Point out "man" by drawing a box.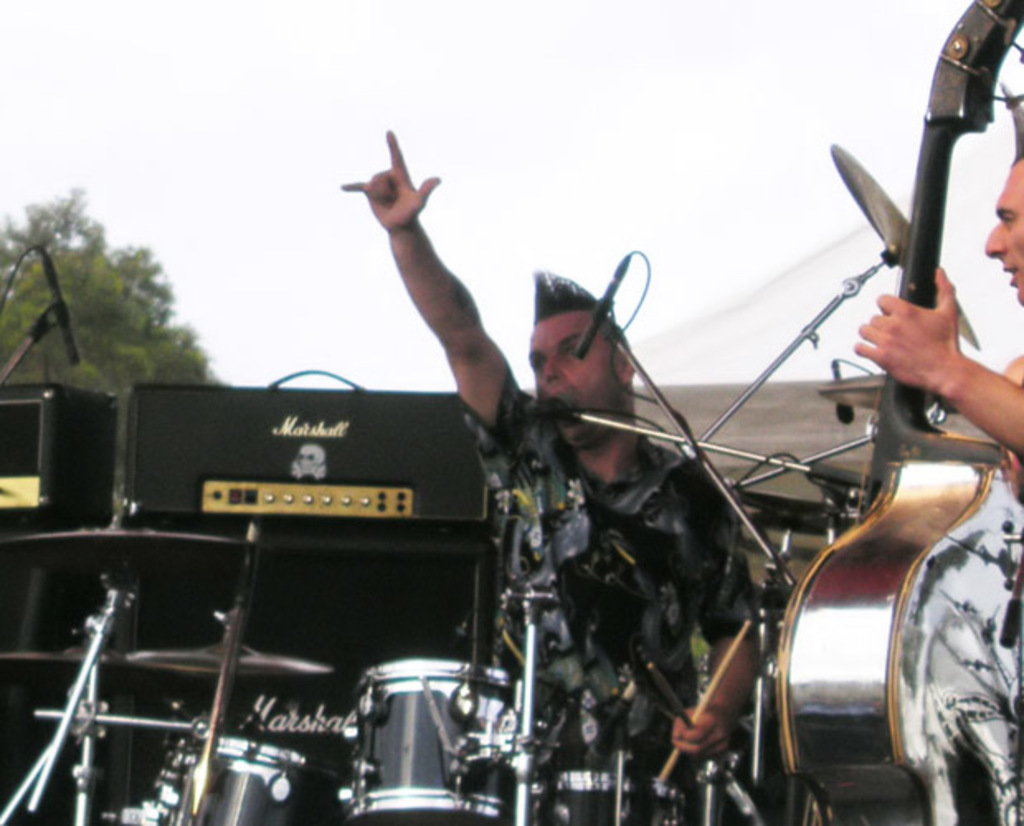
{"x1": 335, "y1": 127, "x2": 778, "y2": 824}.
